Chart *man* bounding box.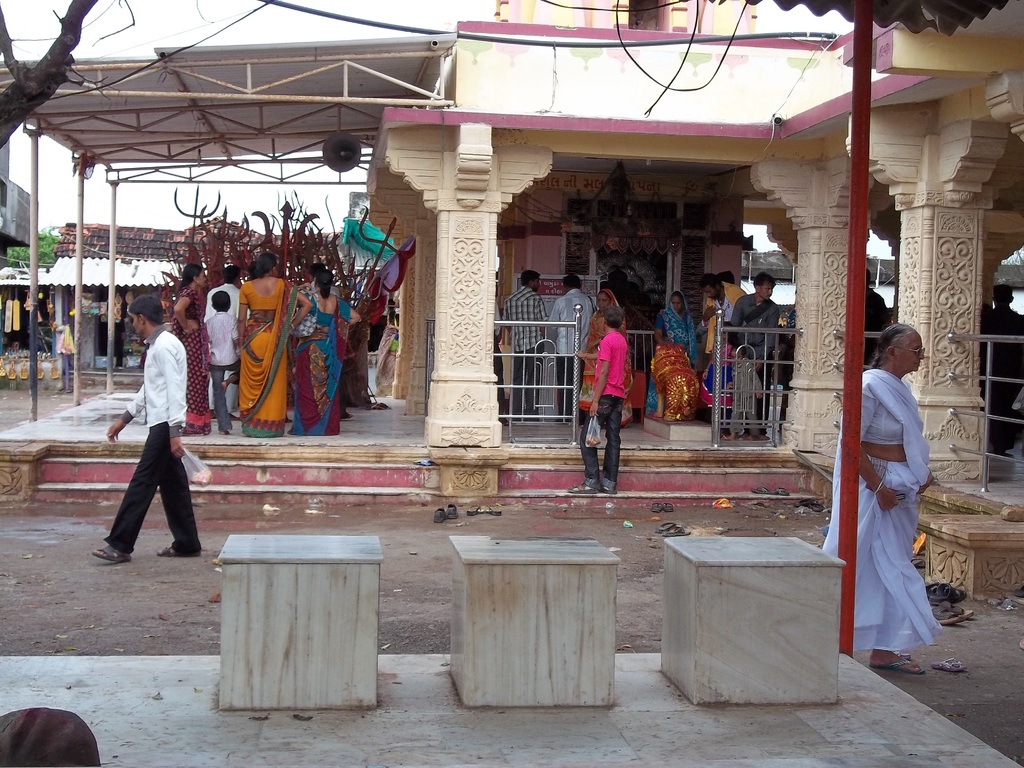
Charted: {"x1": 730, "y1": 273, "x2": 788, "y2": 386}.
